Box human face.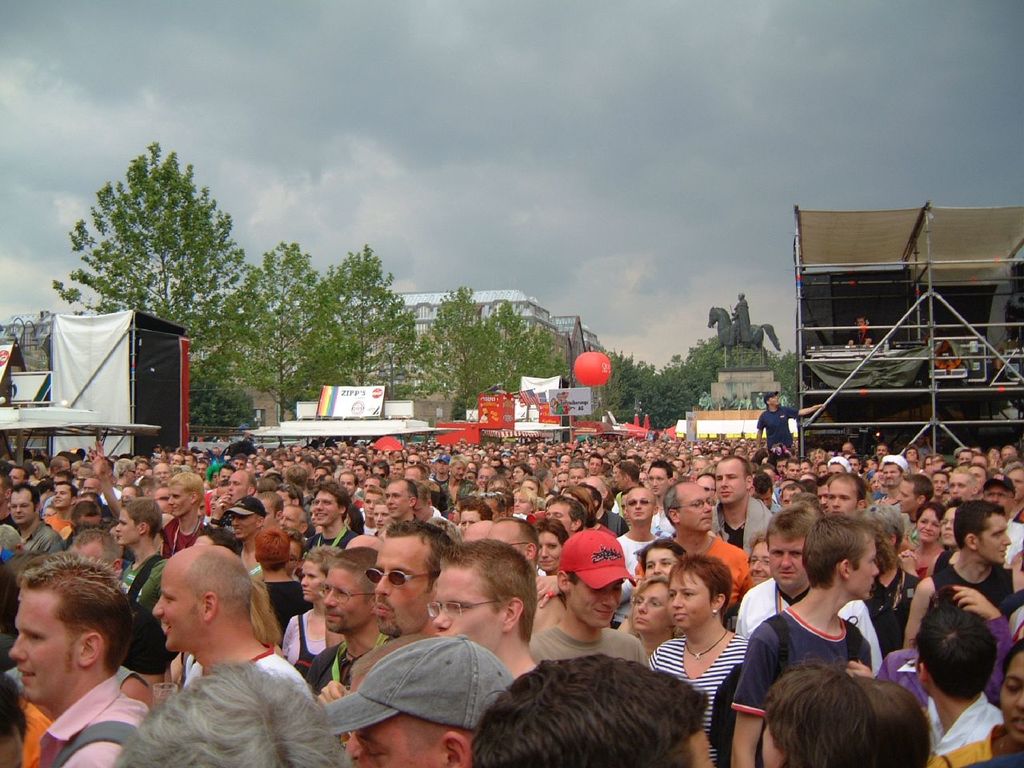
1002,465,1023,511.
